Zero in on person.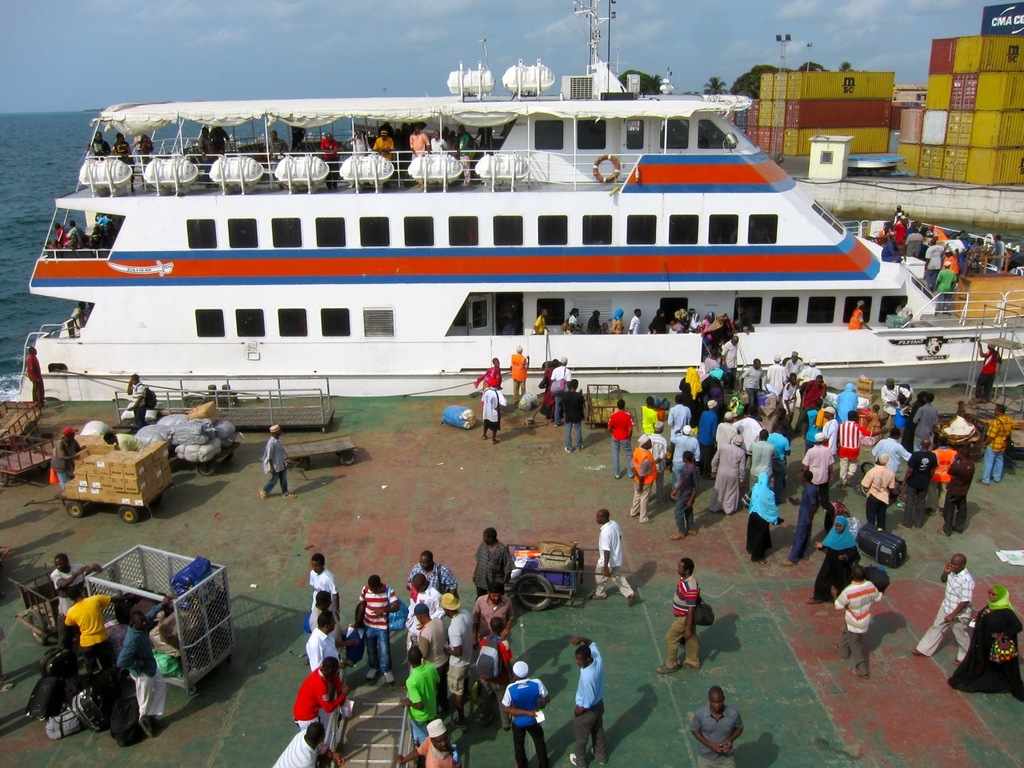
Zeroed in: box=[944, 445, 978, 537].
